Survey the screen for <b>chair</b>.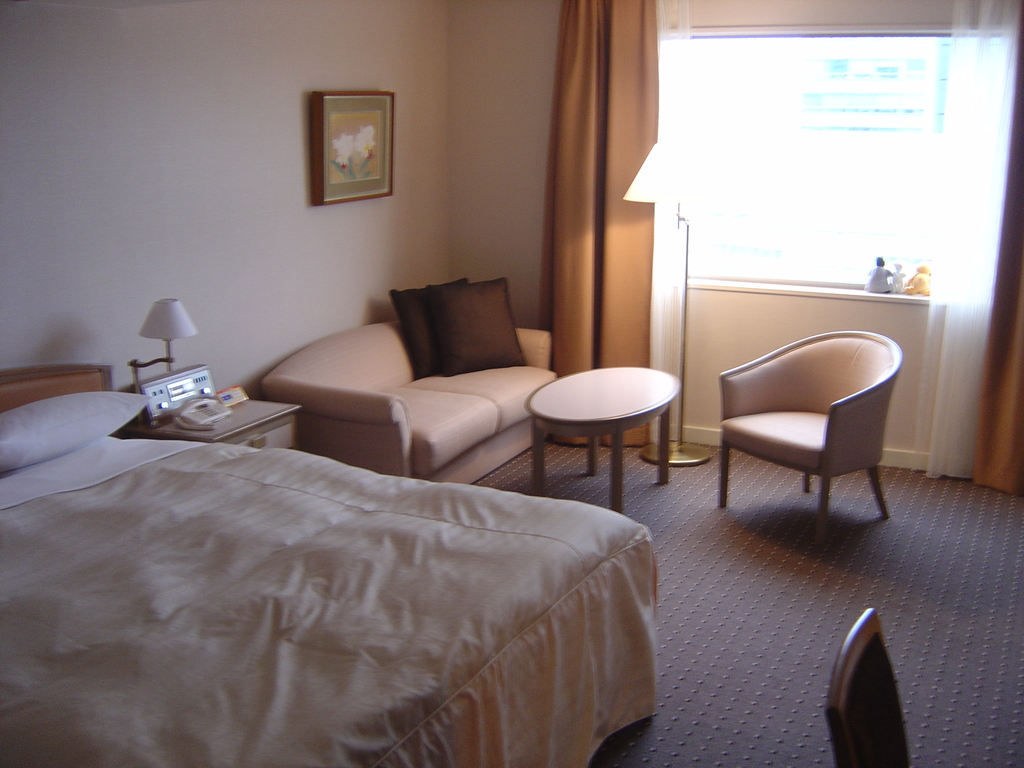
Survey found: BBox(822, 605, 913, 767).
